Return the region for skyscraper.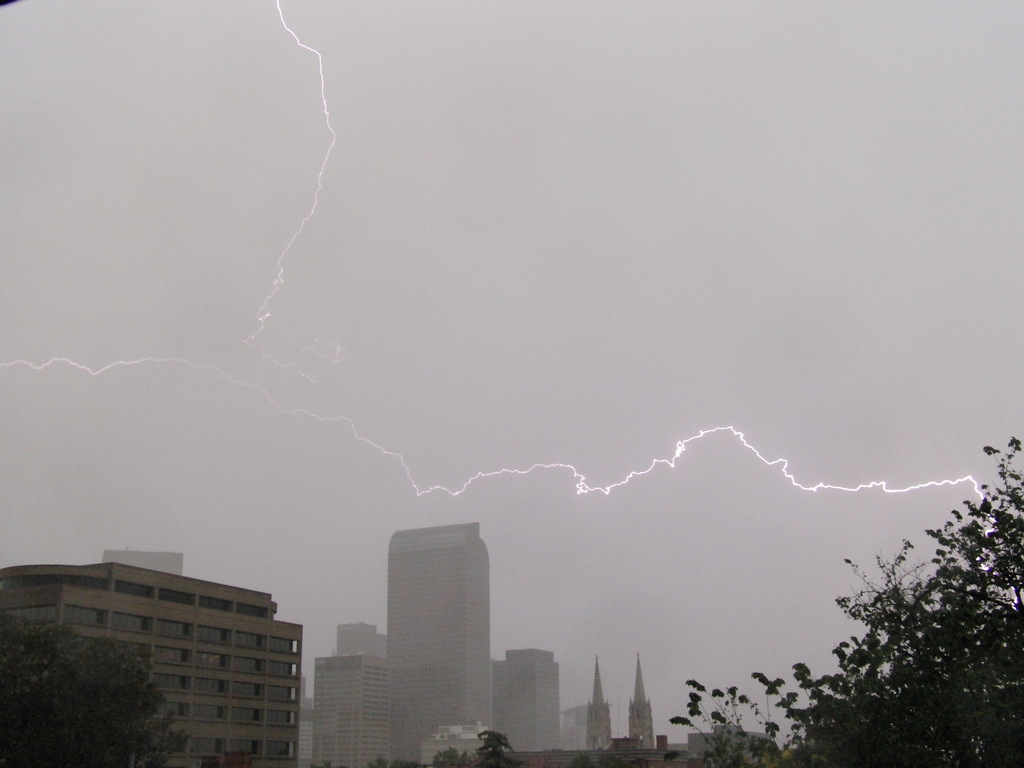
BBox(495, 637, 557, 767).
